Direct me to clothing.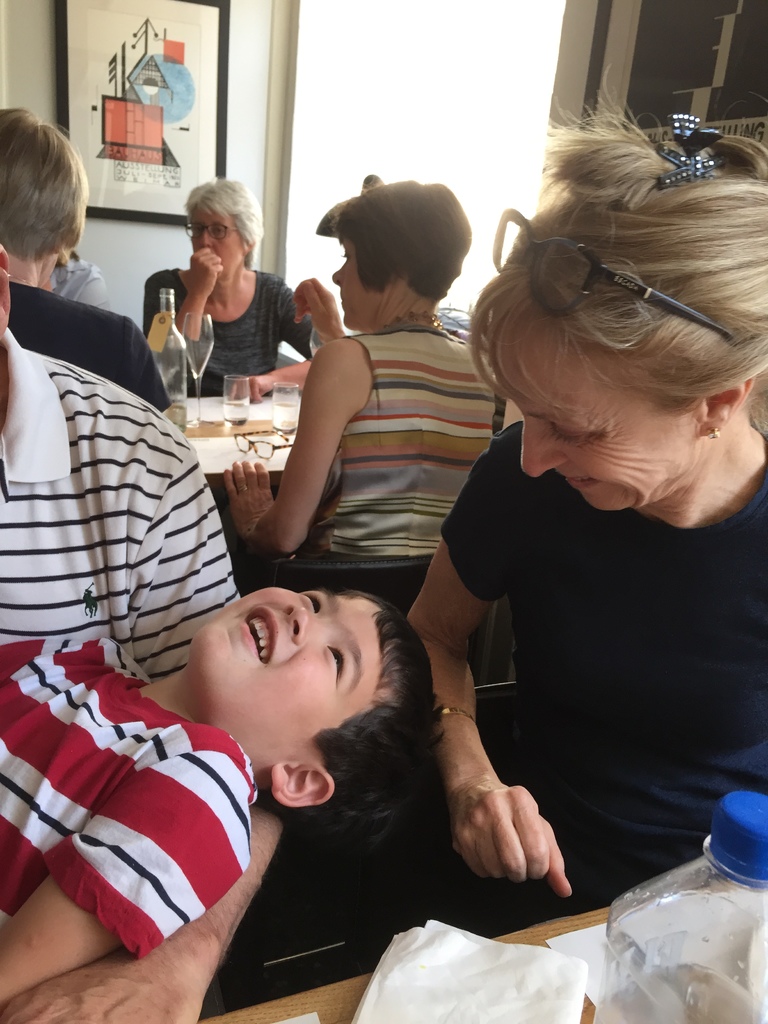
Direction: left=318, top=307, right=514, bottom=564.
